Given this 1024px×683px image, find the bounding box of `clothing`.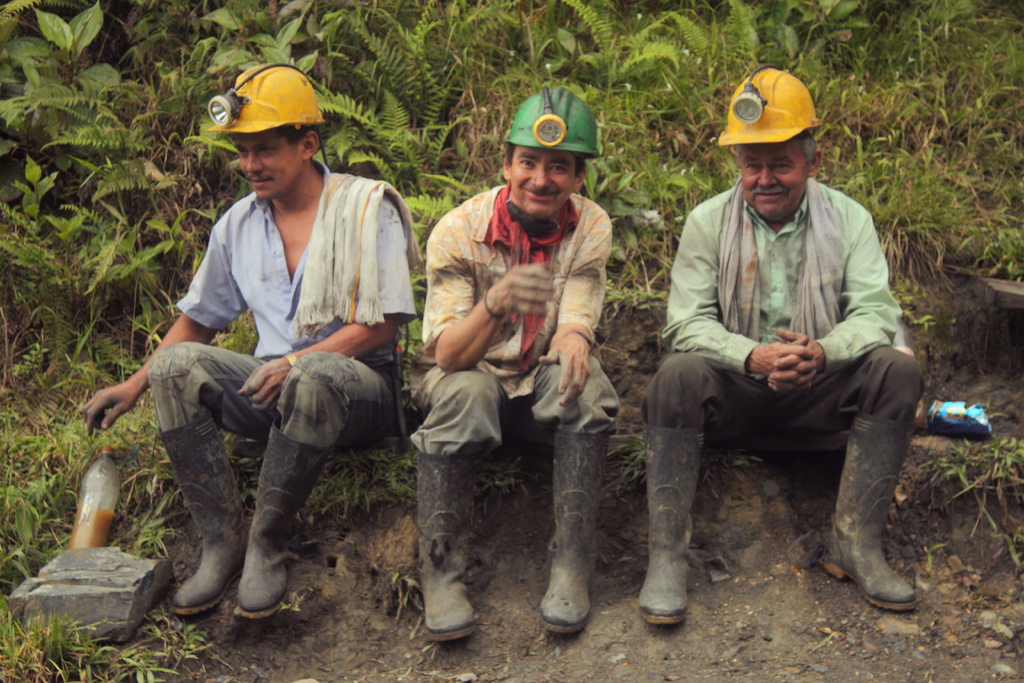
[119, 128, 410, 538].
